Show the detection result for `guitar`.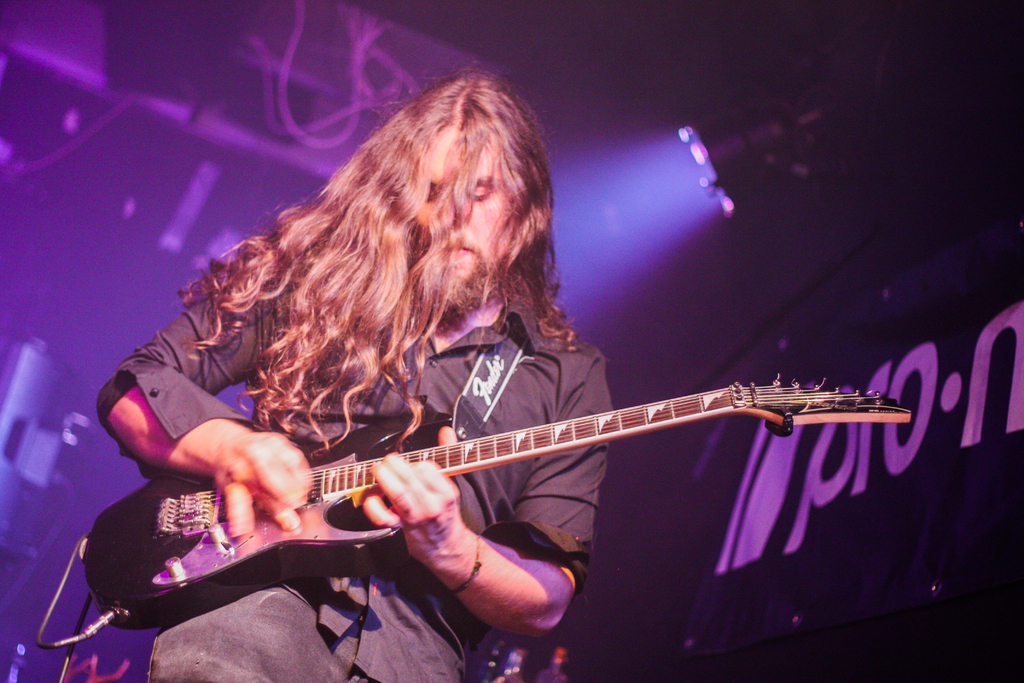
(107, 334, 911, 638).
